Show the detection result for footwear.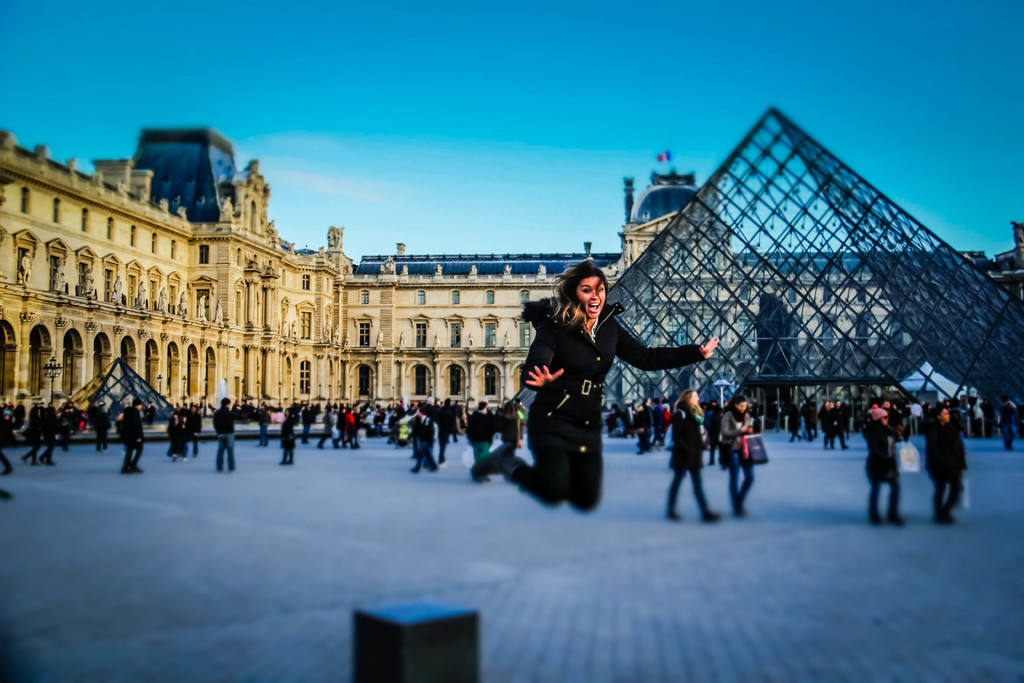
(888, 515, 903, 528).
